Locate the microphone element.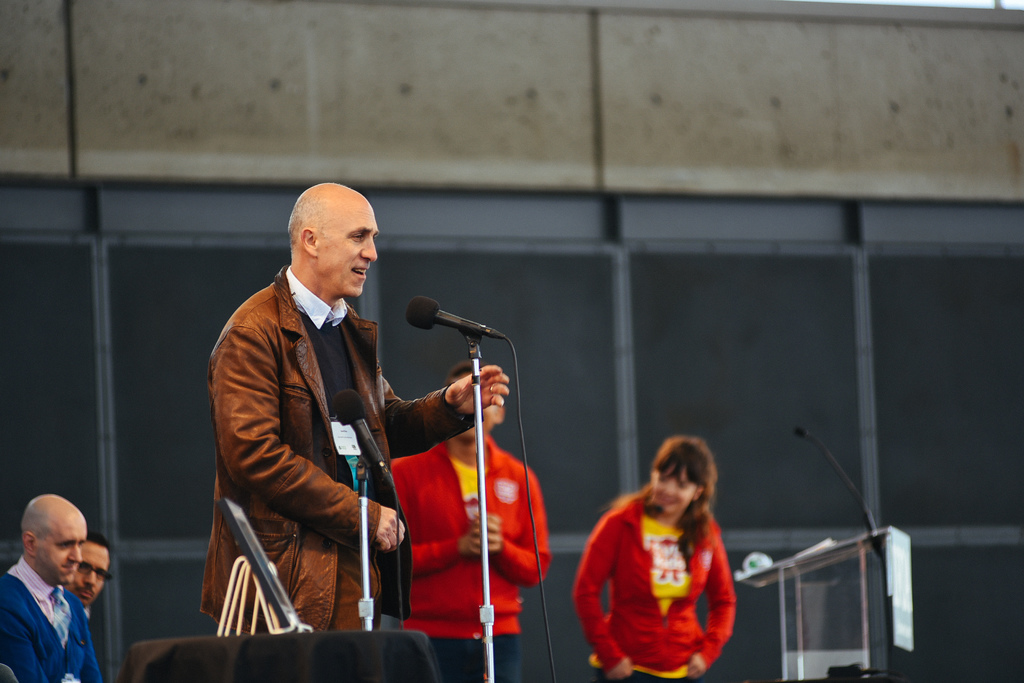
Element bbox: [333,391,397,480].
